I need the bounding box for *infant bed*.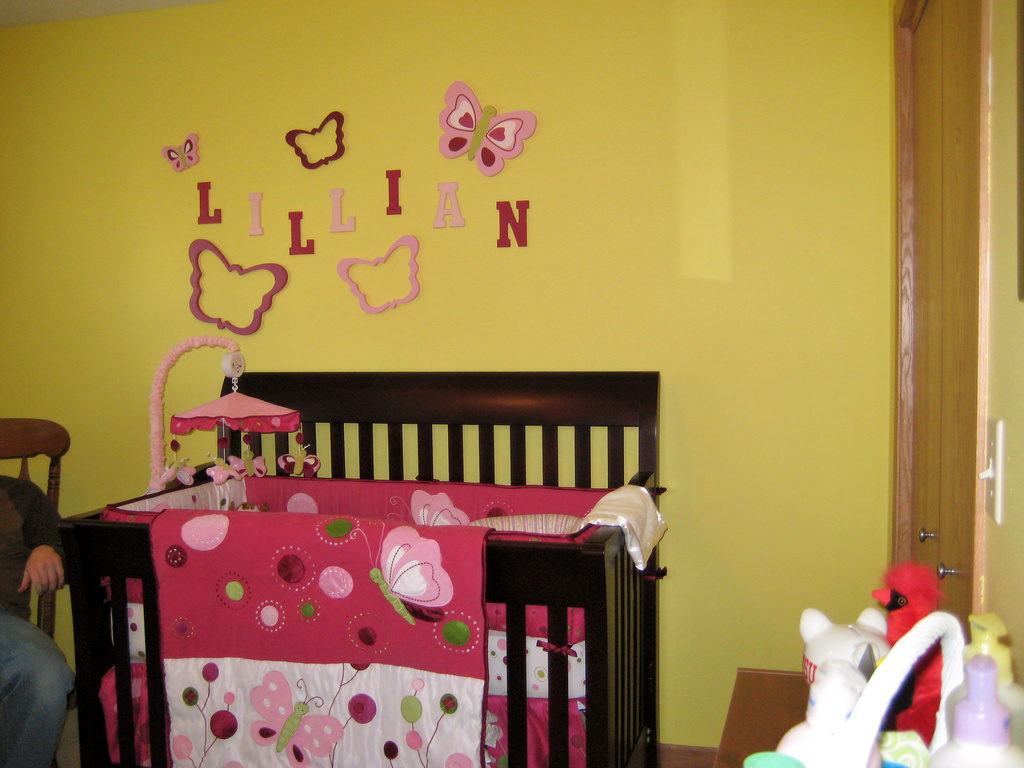
Here it is: [40, 371, 659, 767].
